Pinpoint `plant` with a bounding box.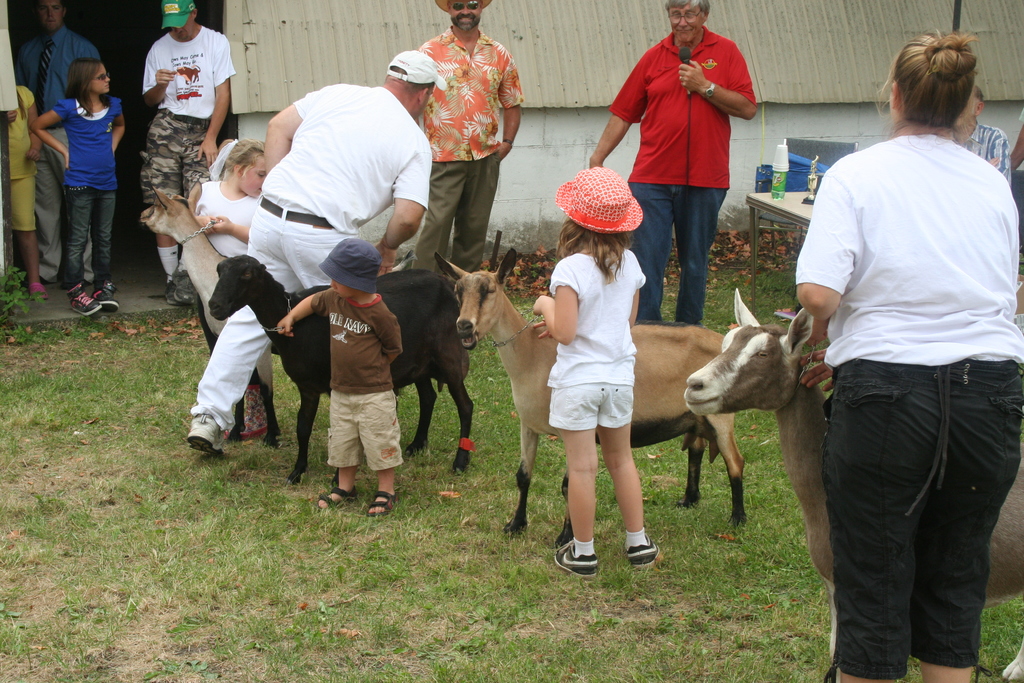
rect(0, 258, 65, 340).
